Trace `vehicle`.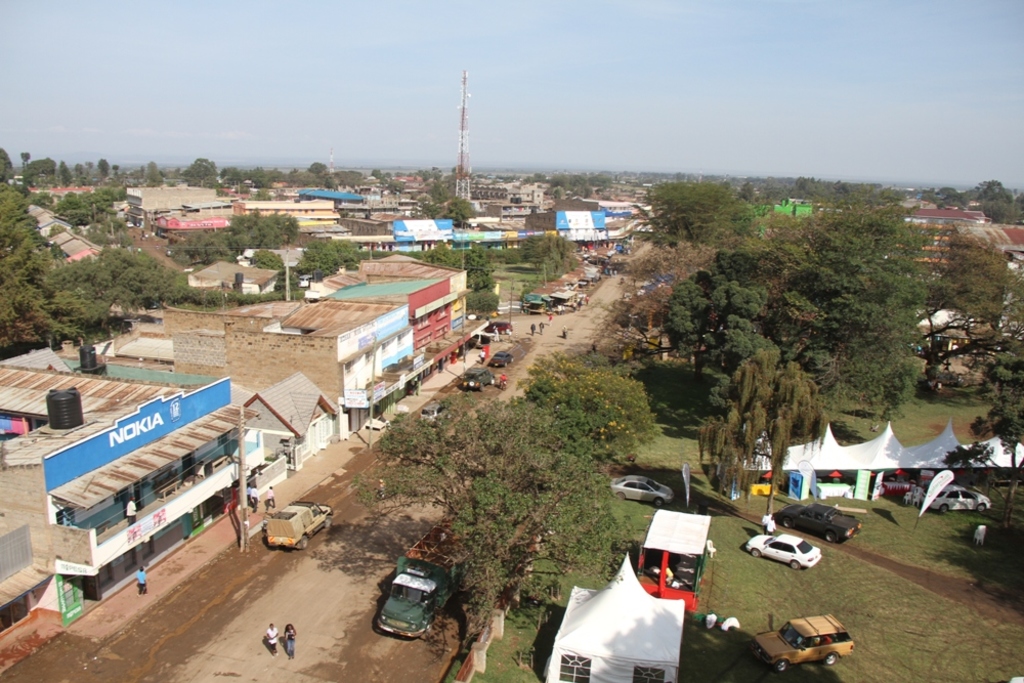
Traced to {"left": 459, "top": 362, "right": 496, "bottom": 392}.
